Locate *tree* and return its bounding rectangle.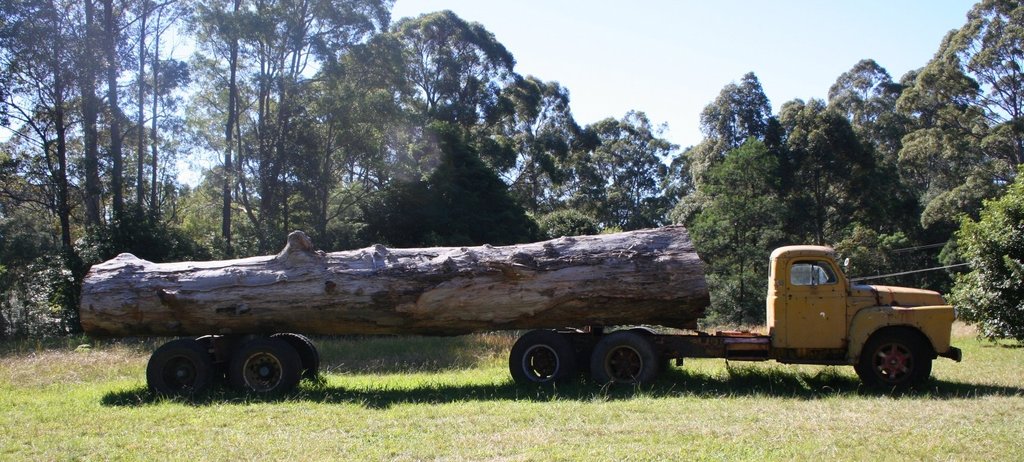
detection(69, 0, 217, 269).
